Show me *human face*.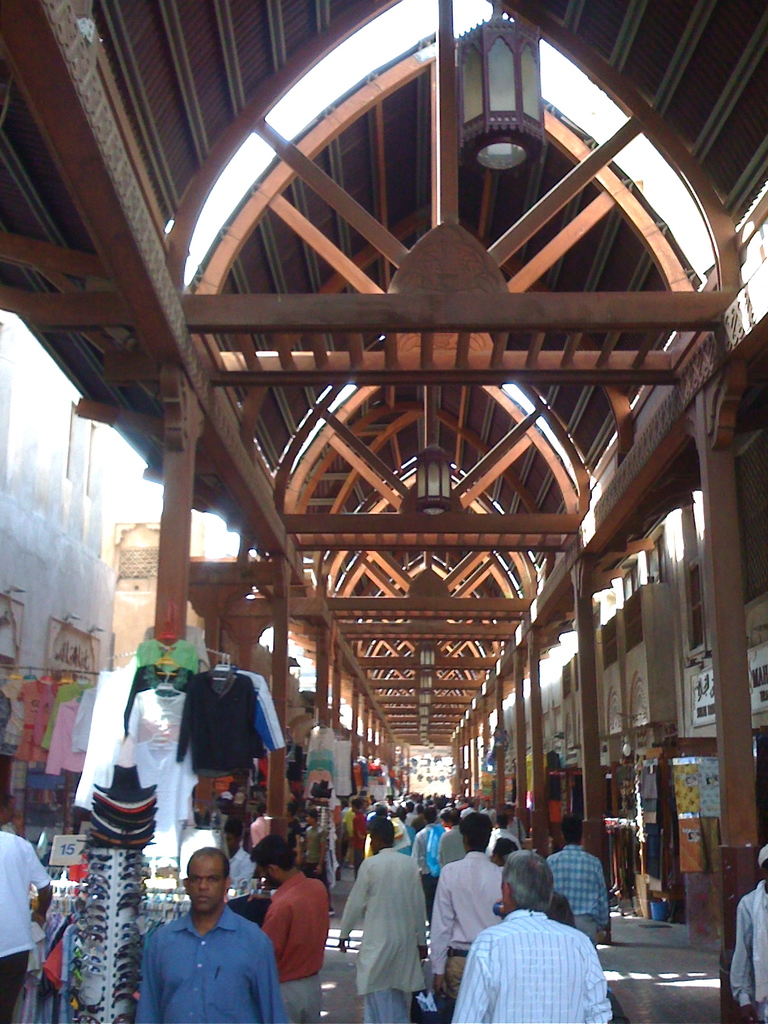
*human face* is here: [189,856,227,913].
